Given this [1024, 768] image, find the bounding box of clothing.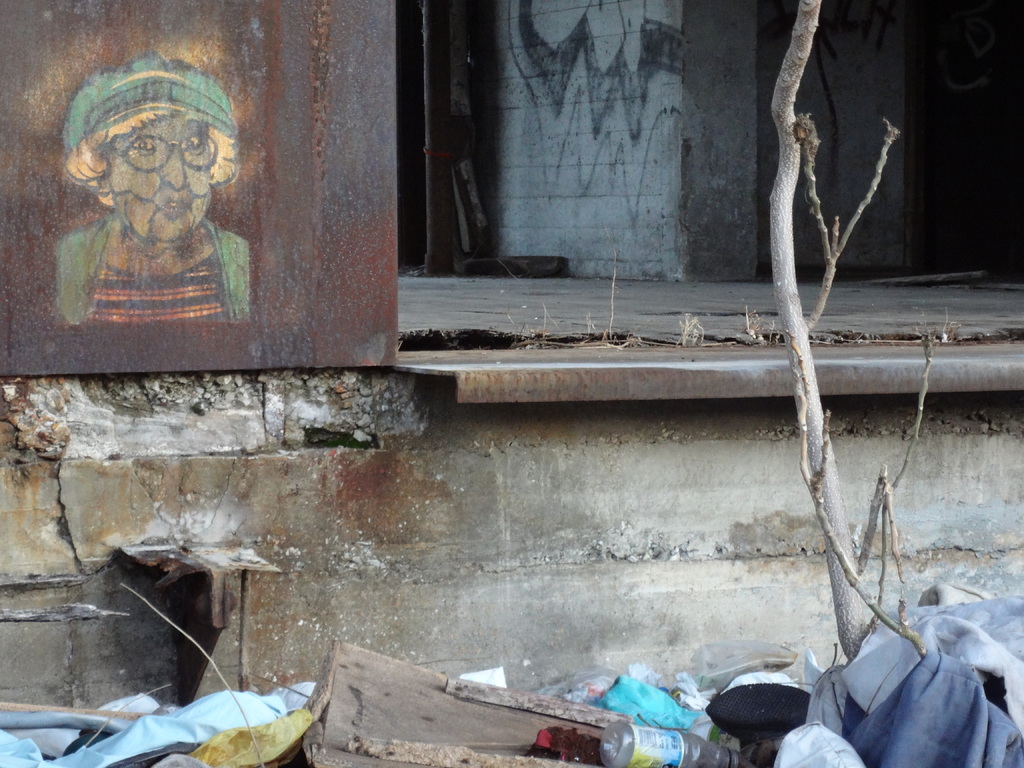
locate(804, 596, 1023, 767).
